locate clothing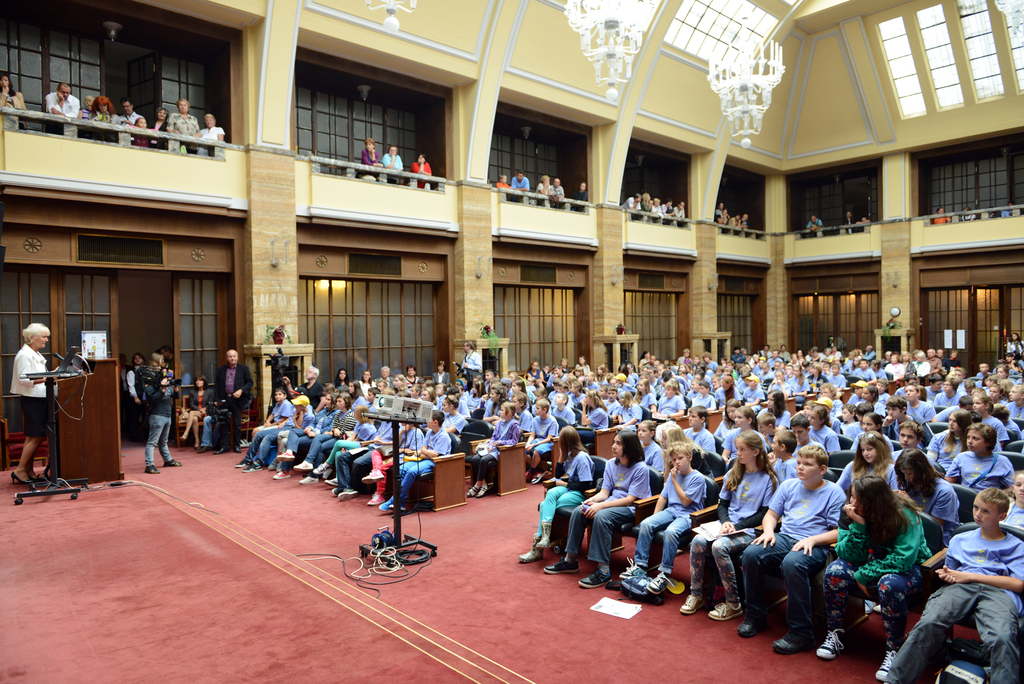
Rect(285, 409, 334, 455)
